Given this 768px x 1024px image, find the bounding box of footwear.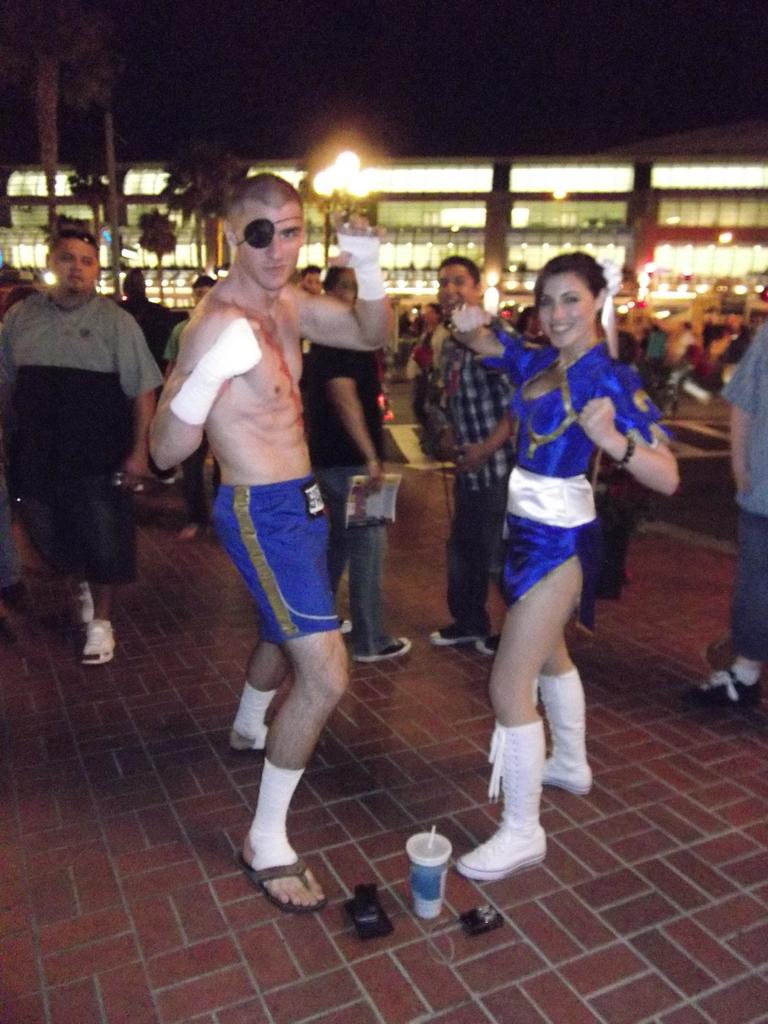
detection(529, 665, 591, 786).
